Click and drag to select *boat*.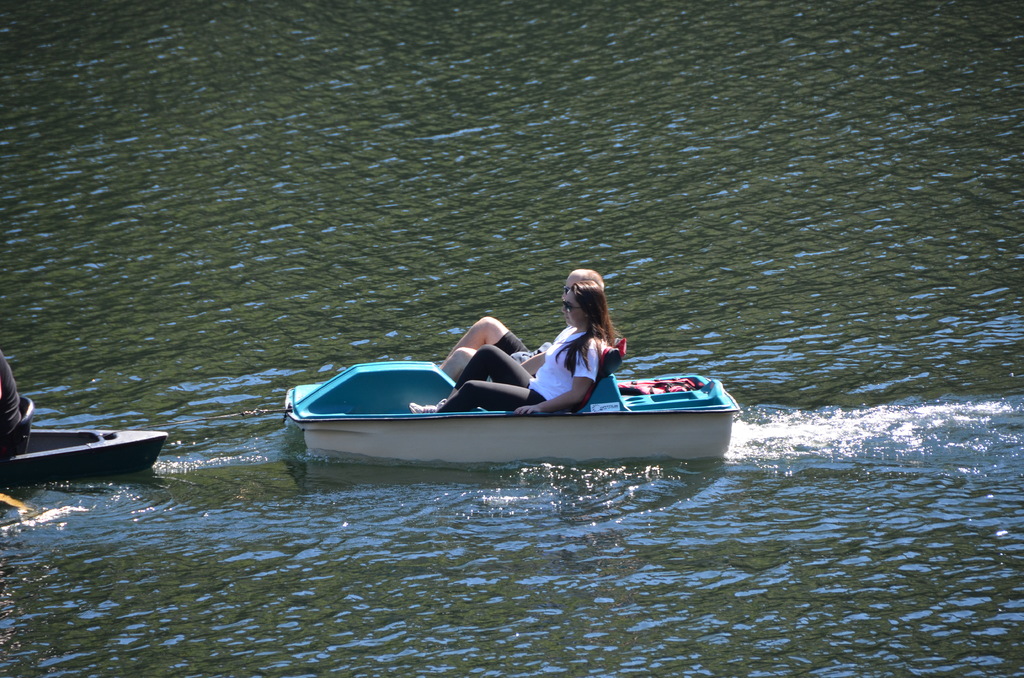
Selection: bbox=[0, 391, 173, 496].
